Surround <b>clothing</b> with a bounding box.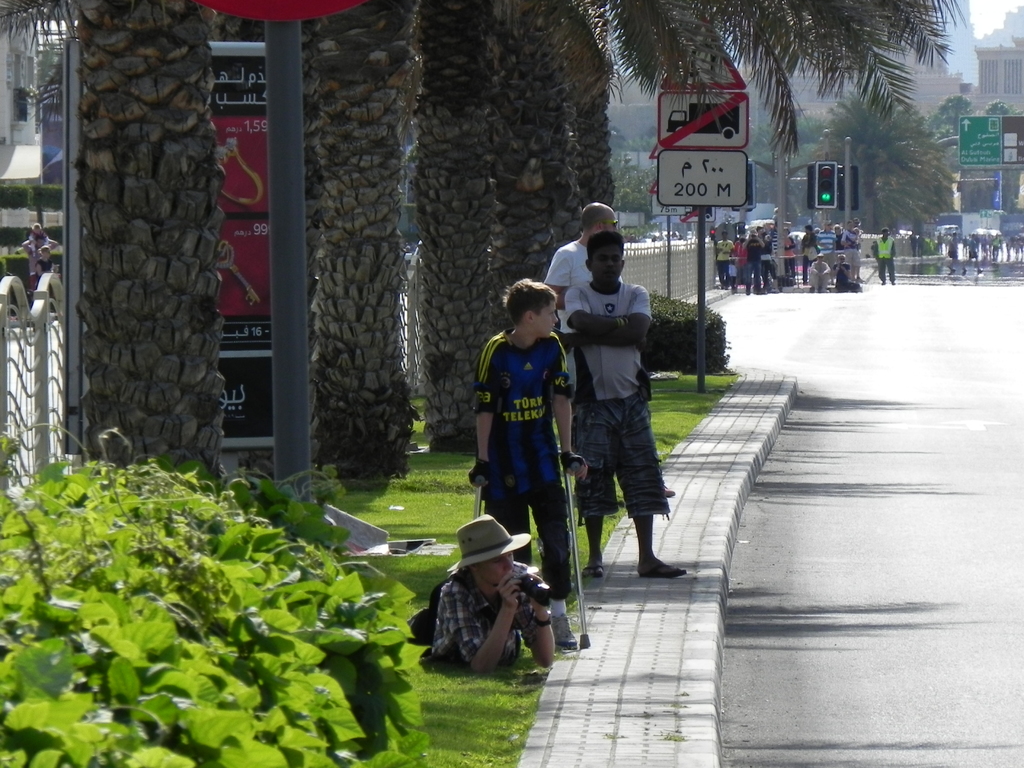
834:263:851:291.
